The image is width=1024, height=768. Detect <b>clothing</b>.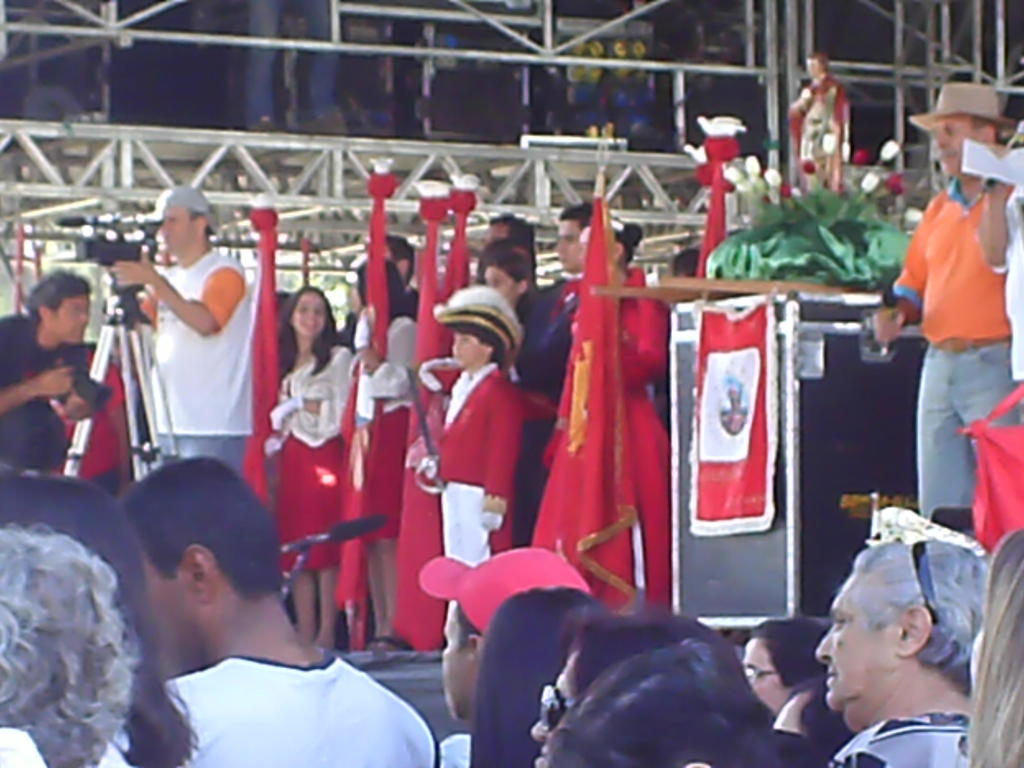
Detection: locate(437, 726, 478, 767).
